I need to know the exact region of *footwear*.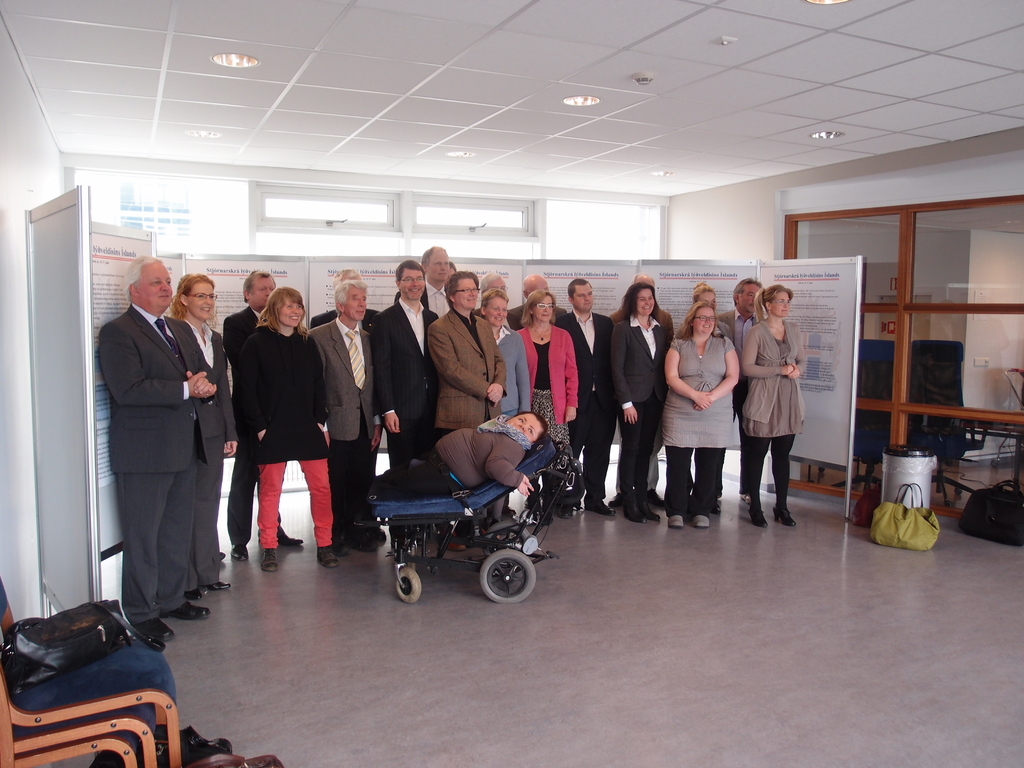
Region: <box>543,510,554,525</box>.
